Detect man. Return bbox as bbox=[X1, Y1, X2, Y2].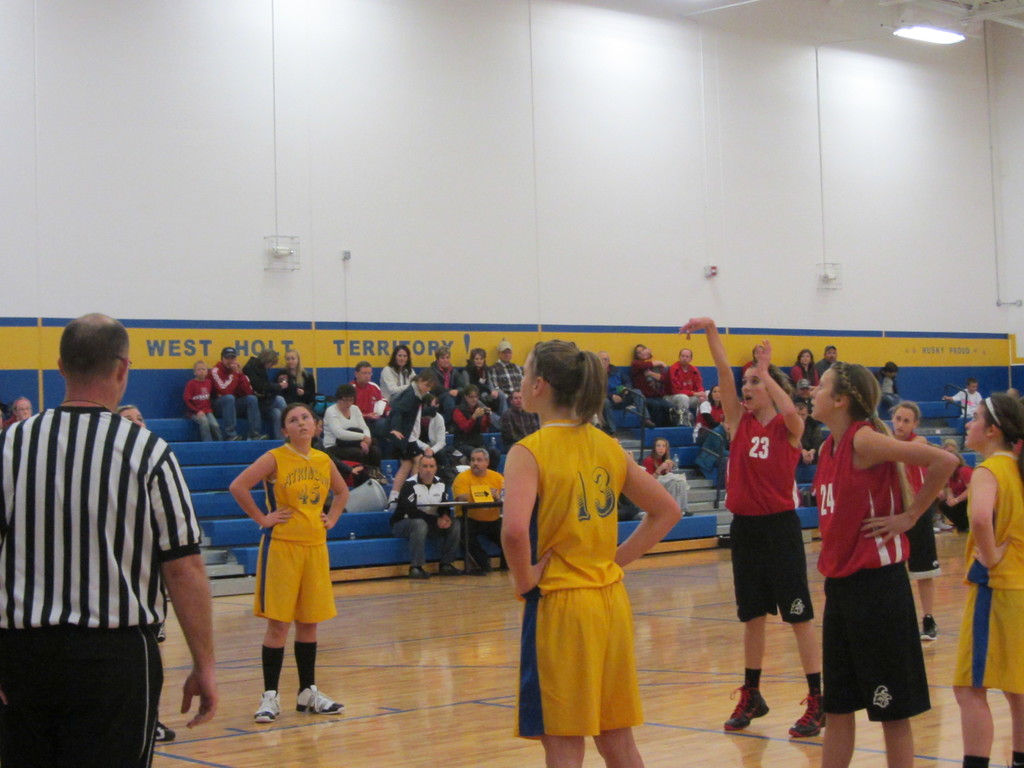
bbox=[794, 378, 817, 426].
